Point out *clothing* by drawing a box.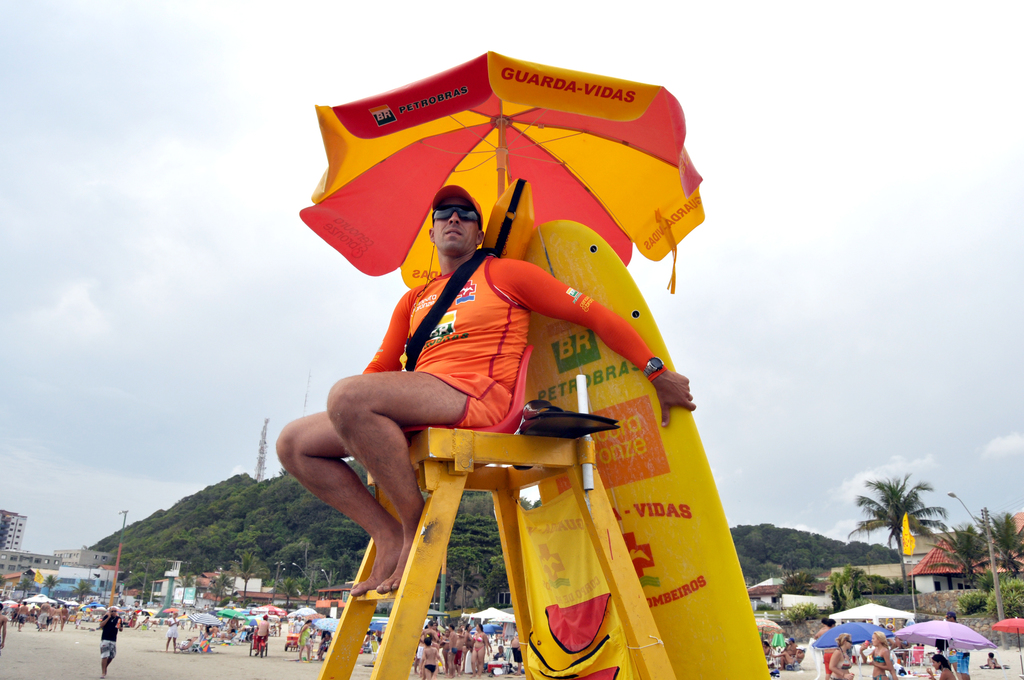
[301,627,311,645].
